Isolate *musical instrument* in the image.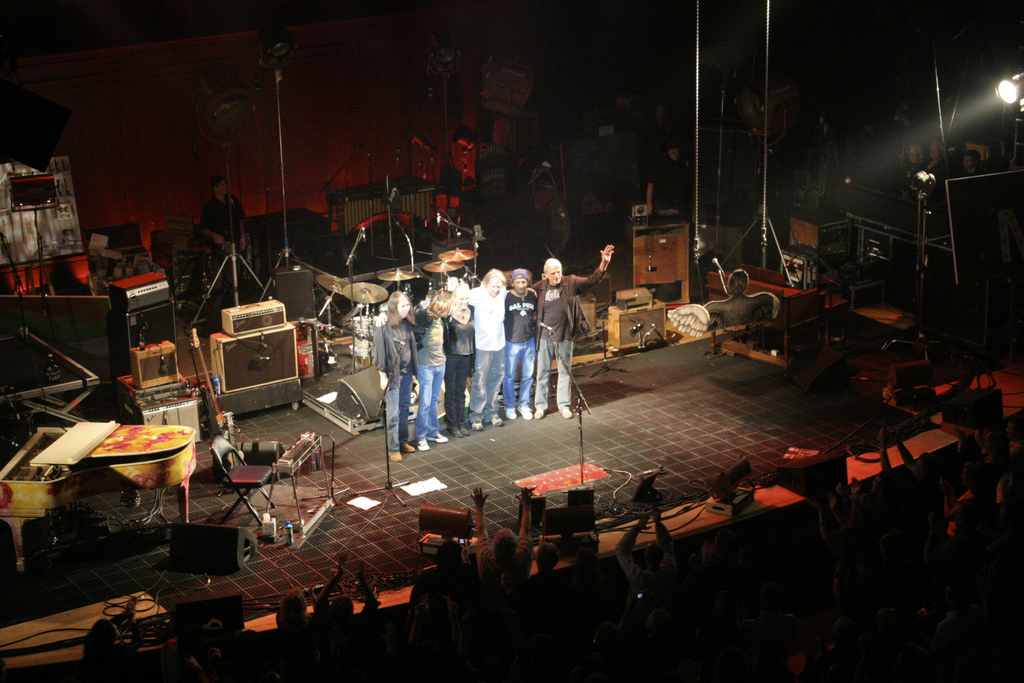
Isolated region: Rect(430, 258, 470, 274).
